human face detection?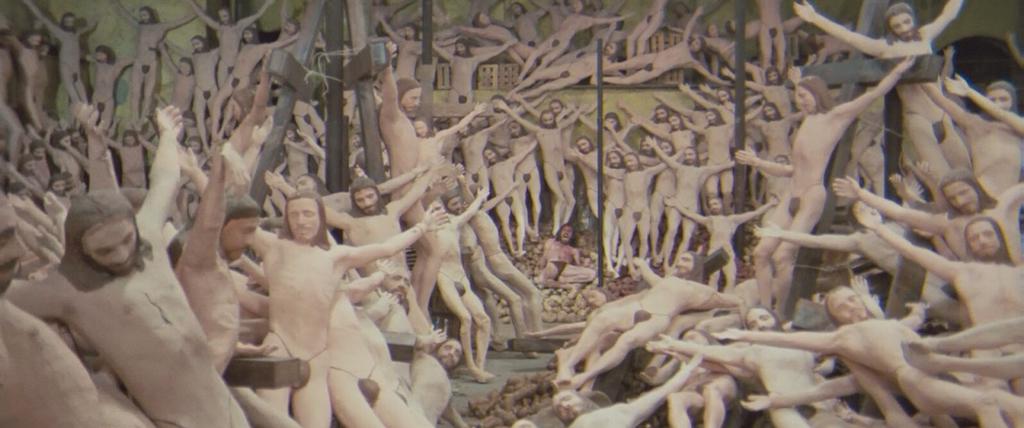
BBox(848, 194, 885, 223)
